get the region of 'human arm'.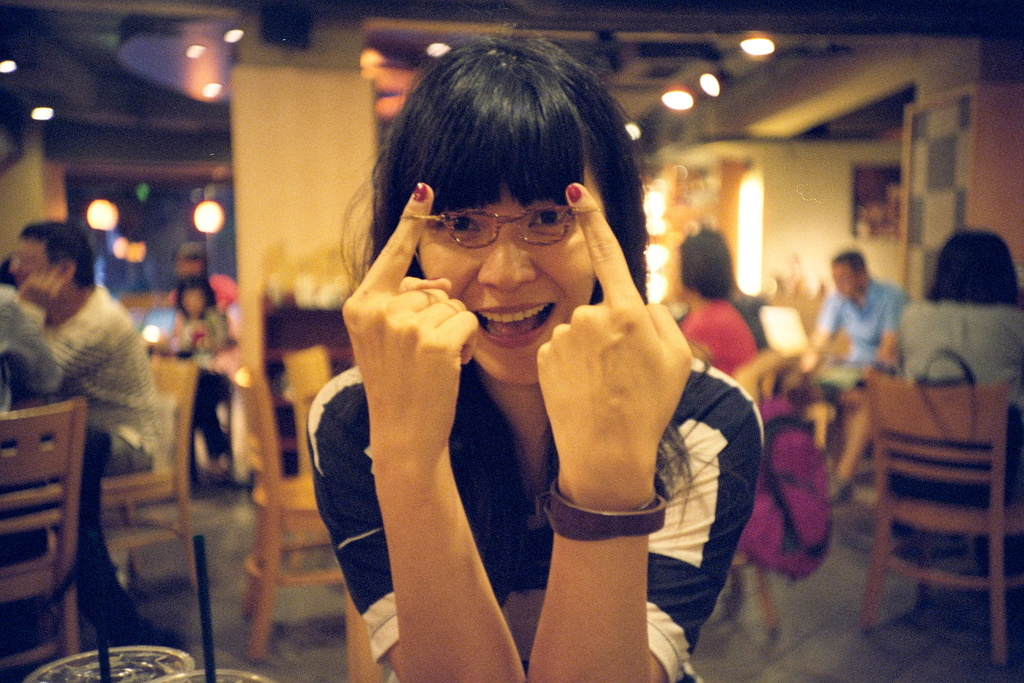
region(333, 188, 530, 664).
